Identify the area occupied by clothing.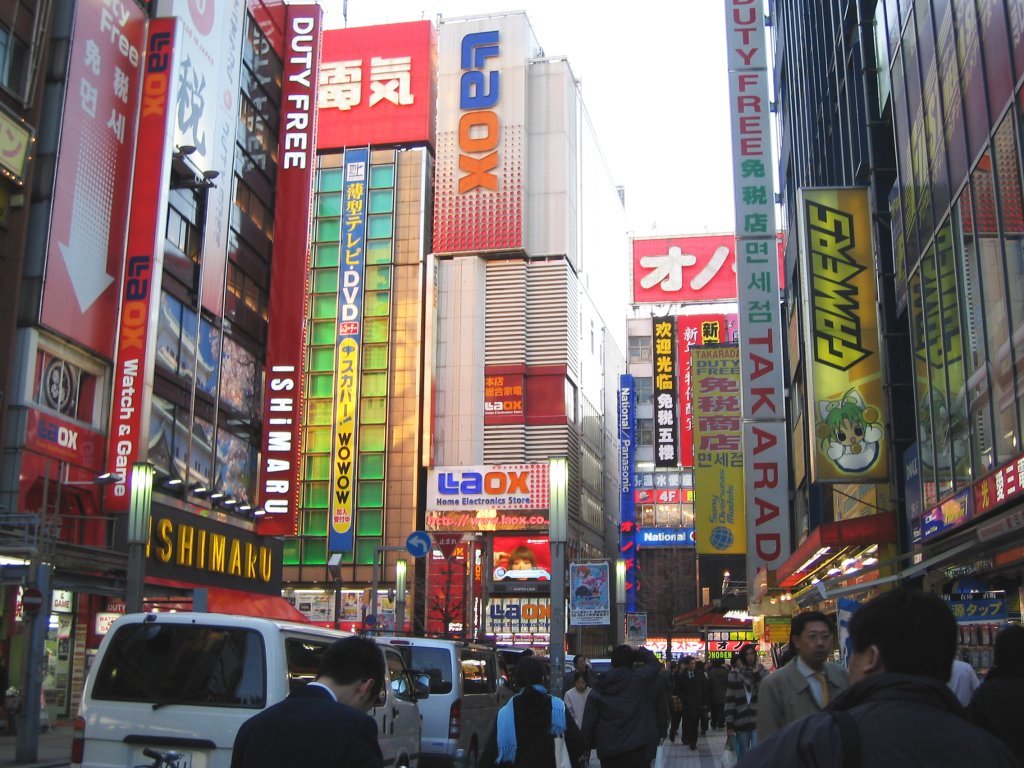
Area: {"left": 733, "top": 677, "right": 1008, "bottom": 767}.
